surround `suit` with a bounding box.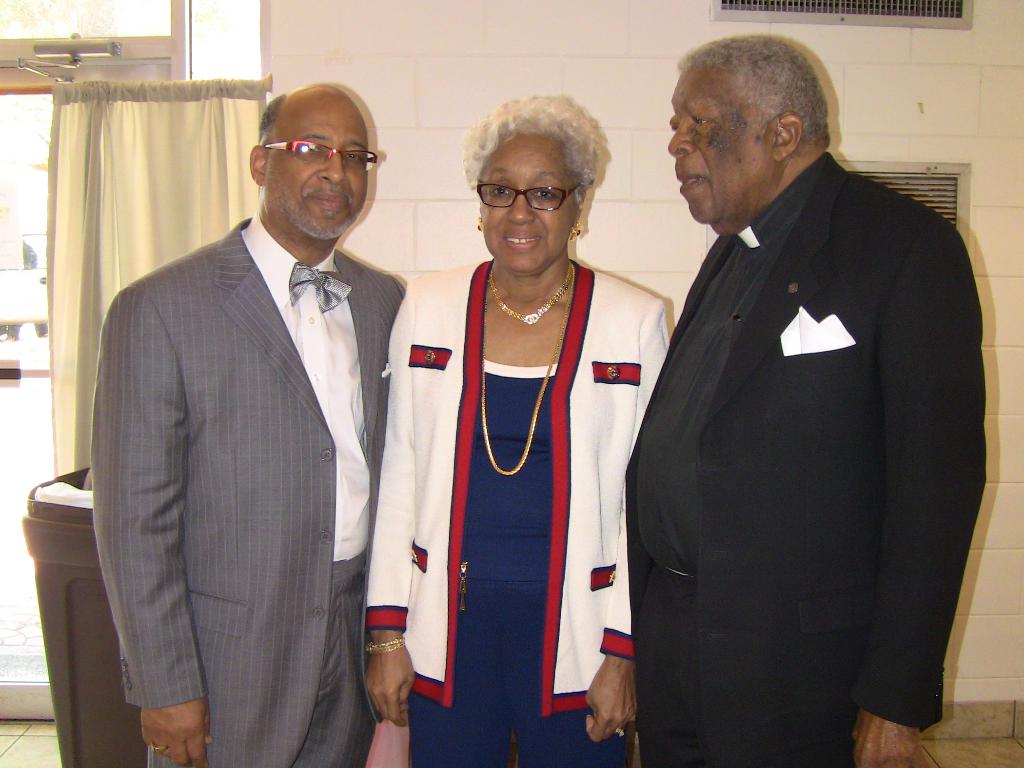
[left=76, top=108, right=403, bottom=756].
